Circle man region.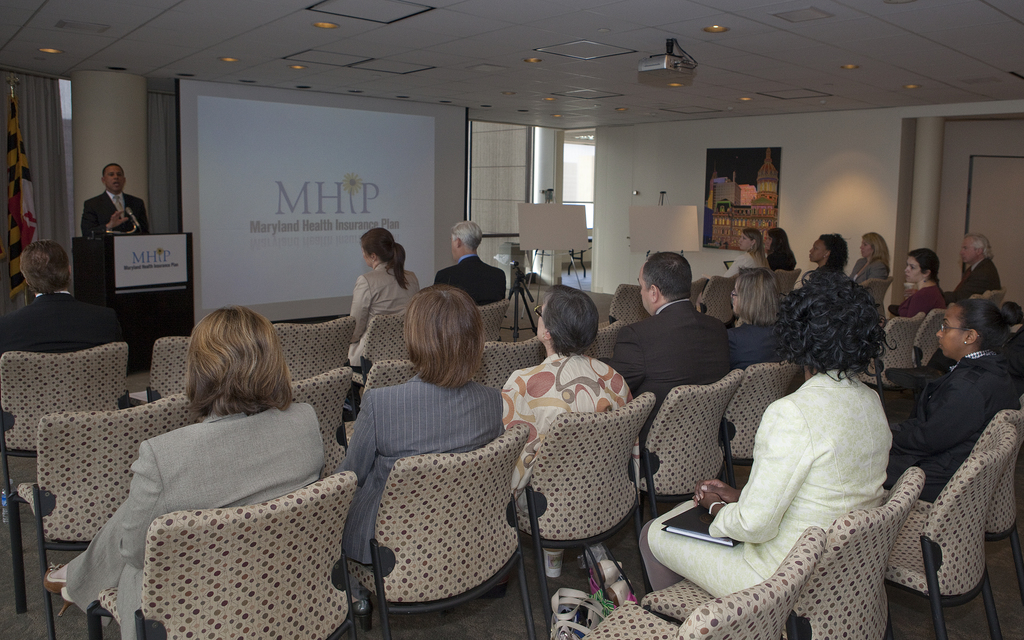
Region: select_region(432, 219, 496, 304).
